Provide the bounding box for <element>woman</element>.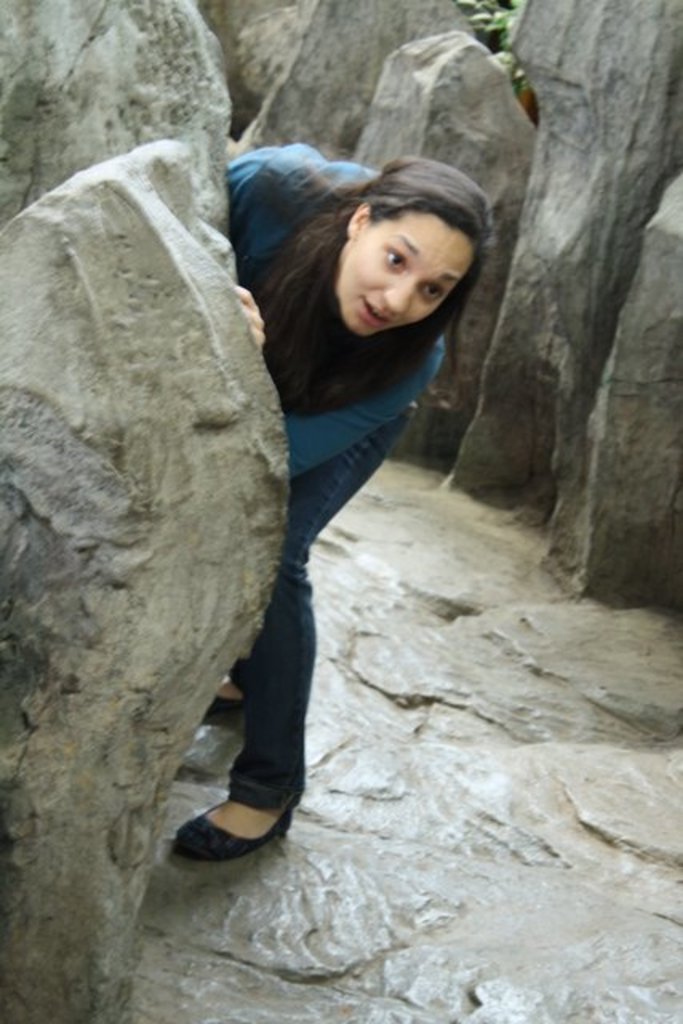
(125,115,497,888).
